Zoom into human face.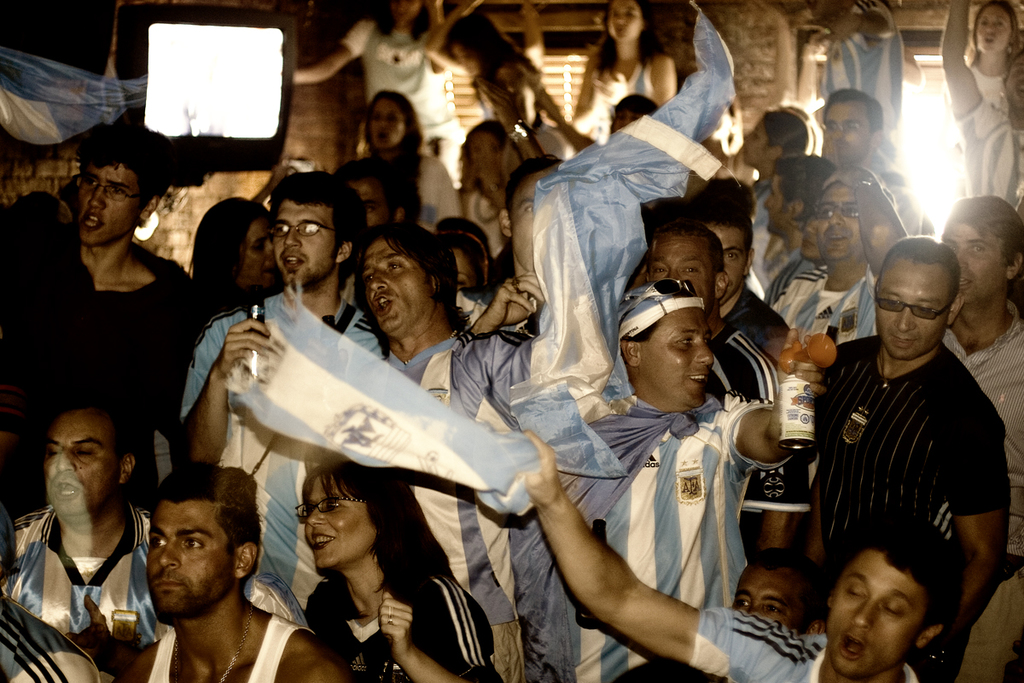
Zoom target: rect(739, 567, 806, 630).
